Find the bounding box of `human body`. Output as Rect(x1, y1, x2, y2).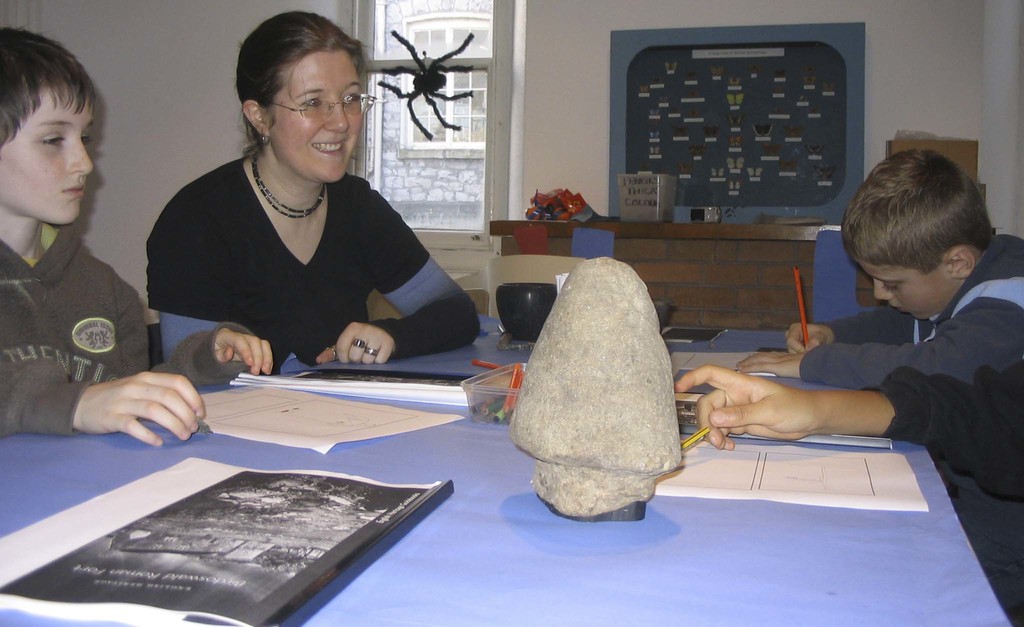
Rect(141, 13, 493, 373).
